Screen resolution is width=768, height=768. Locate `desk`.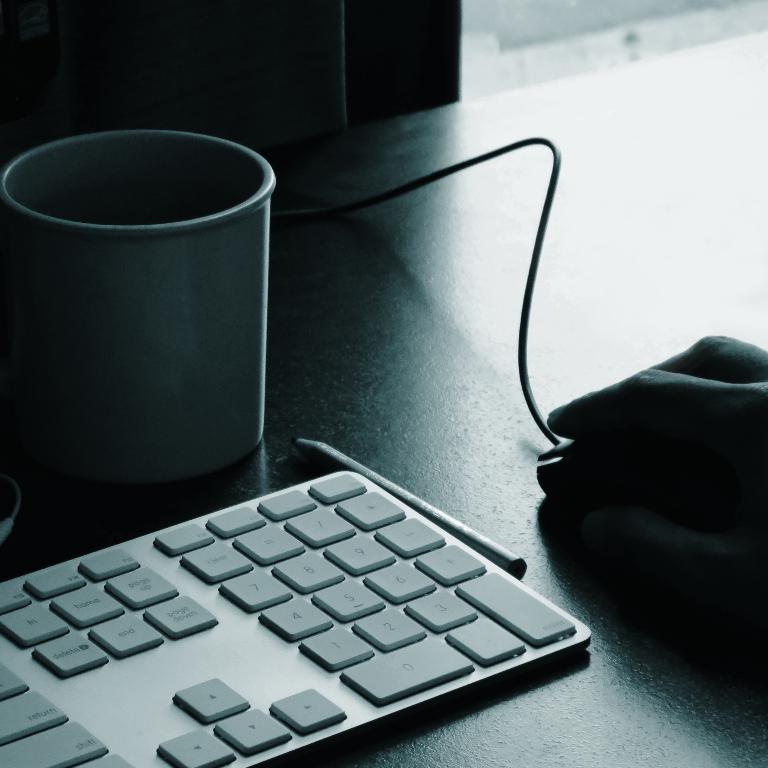
detection(2, 32, 766, 767).
